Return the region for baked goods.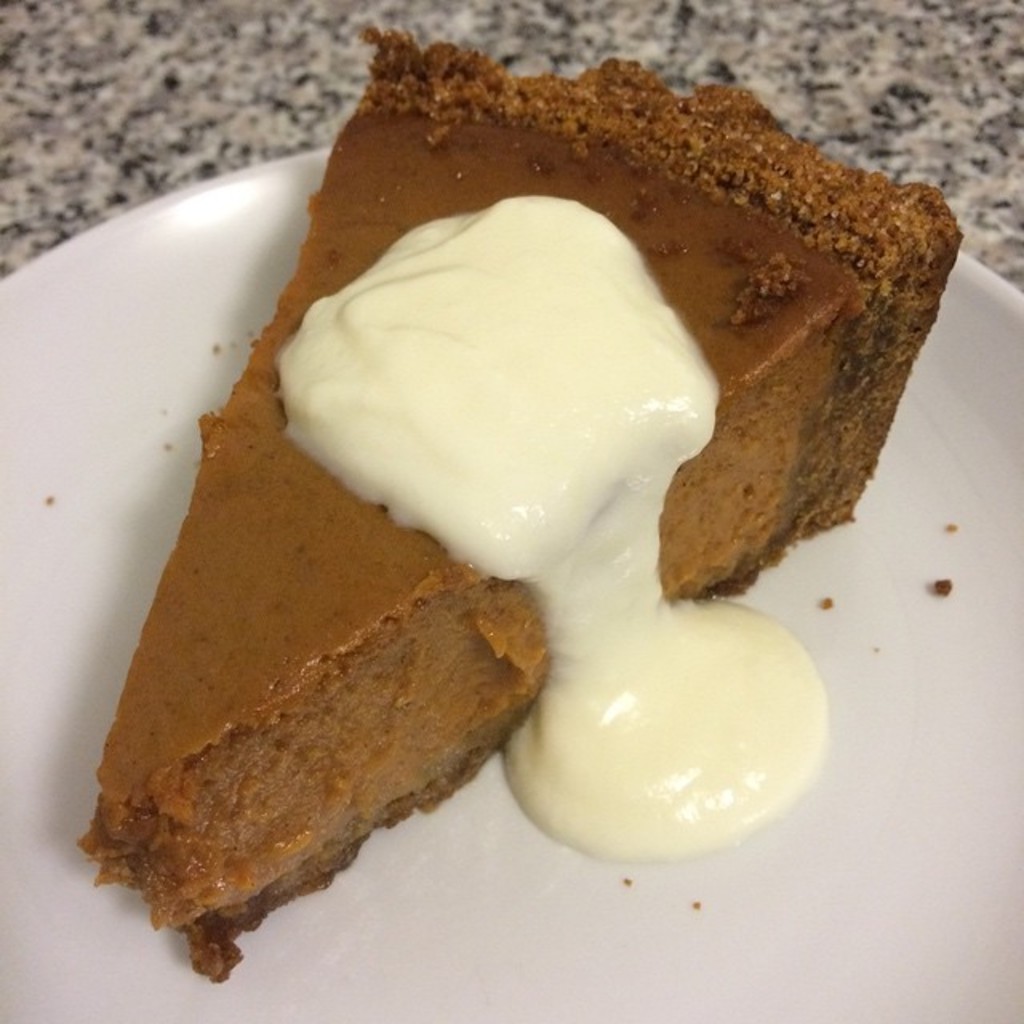
67/27/971/987.
